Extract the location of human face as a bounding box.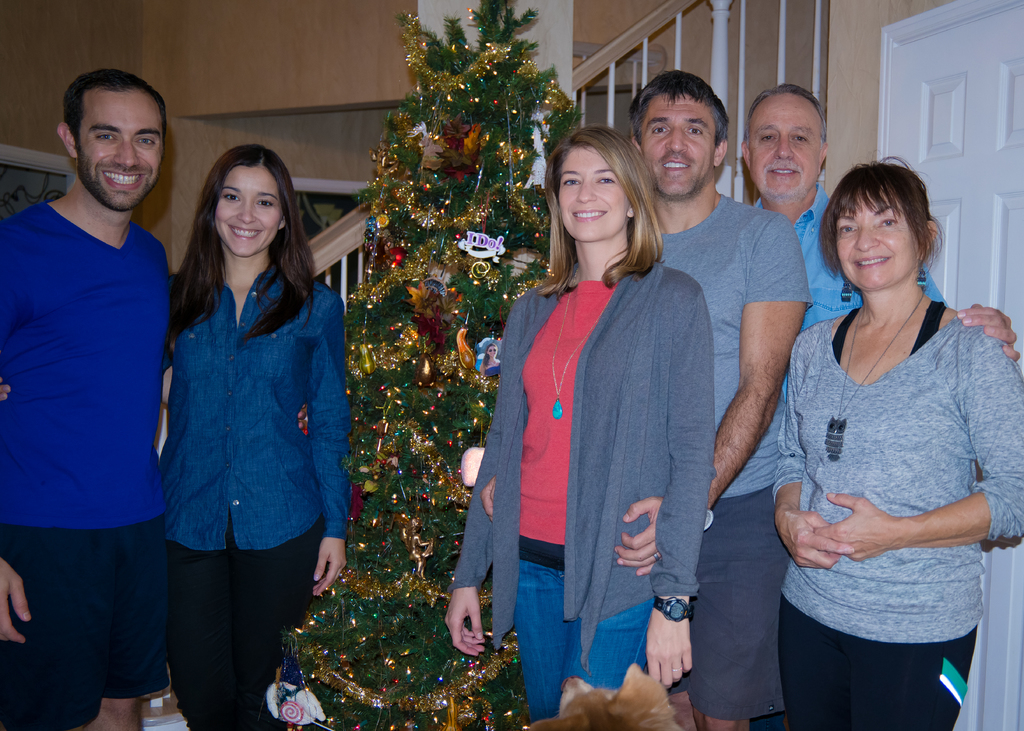
[747, 94, 819, 197].
